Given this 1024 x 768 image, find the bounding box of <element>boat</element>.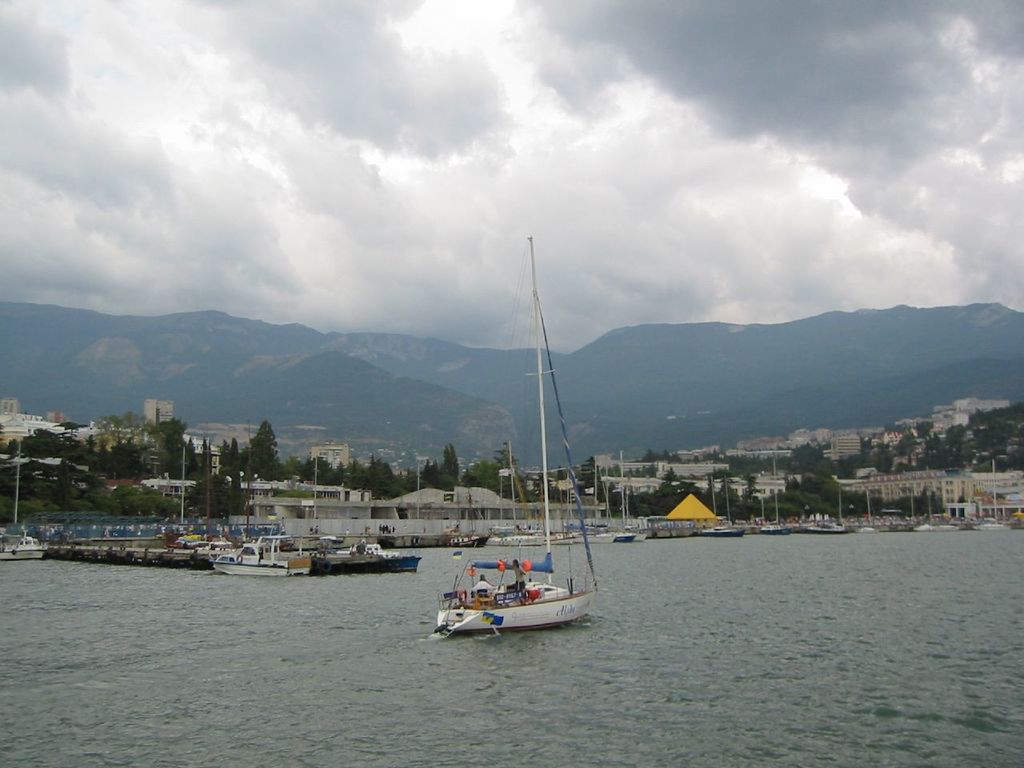
<region>698, 526, 746, 537</region>.
